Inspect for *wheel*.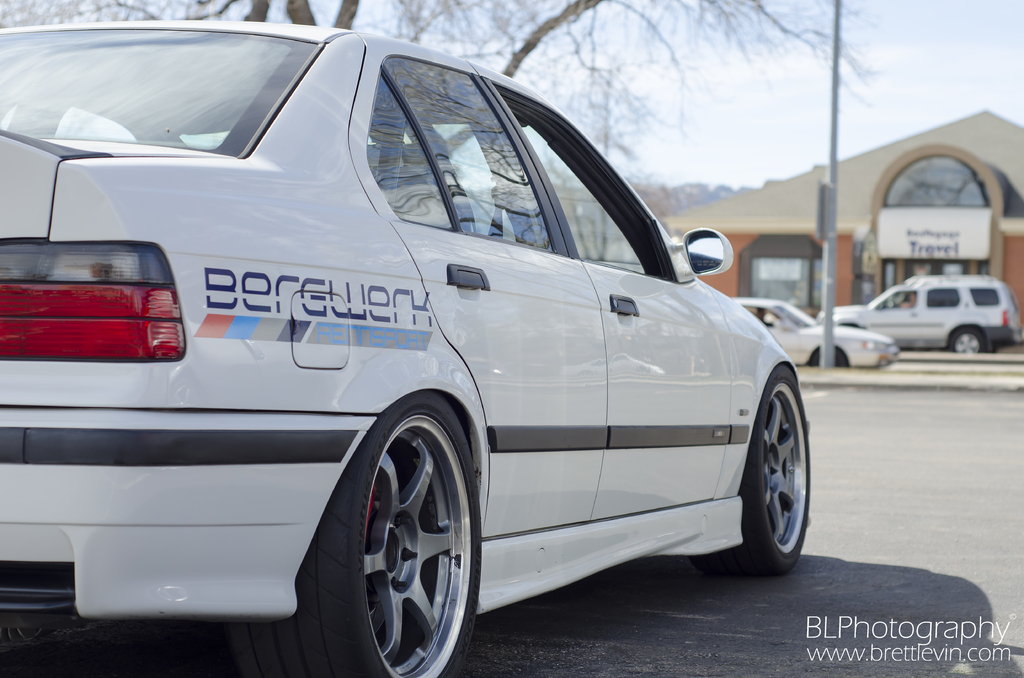
Inspection: bbox=(682, 365, 808, 575).
